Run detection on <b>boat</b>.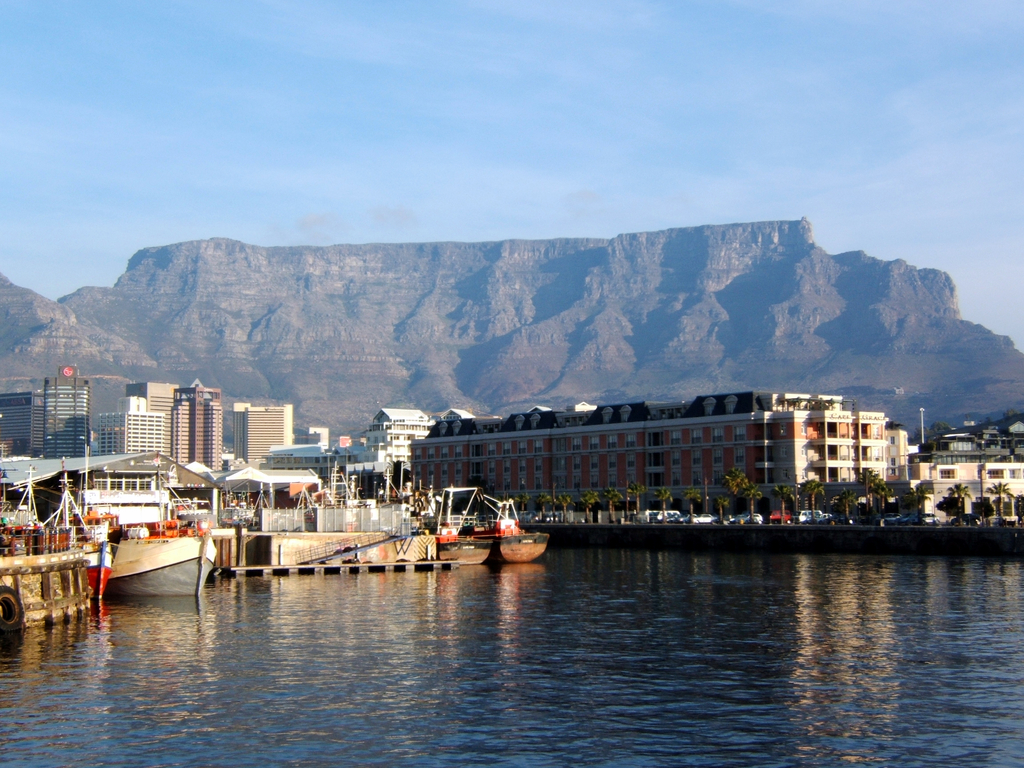
Result: 483, 494, 553, 560.
